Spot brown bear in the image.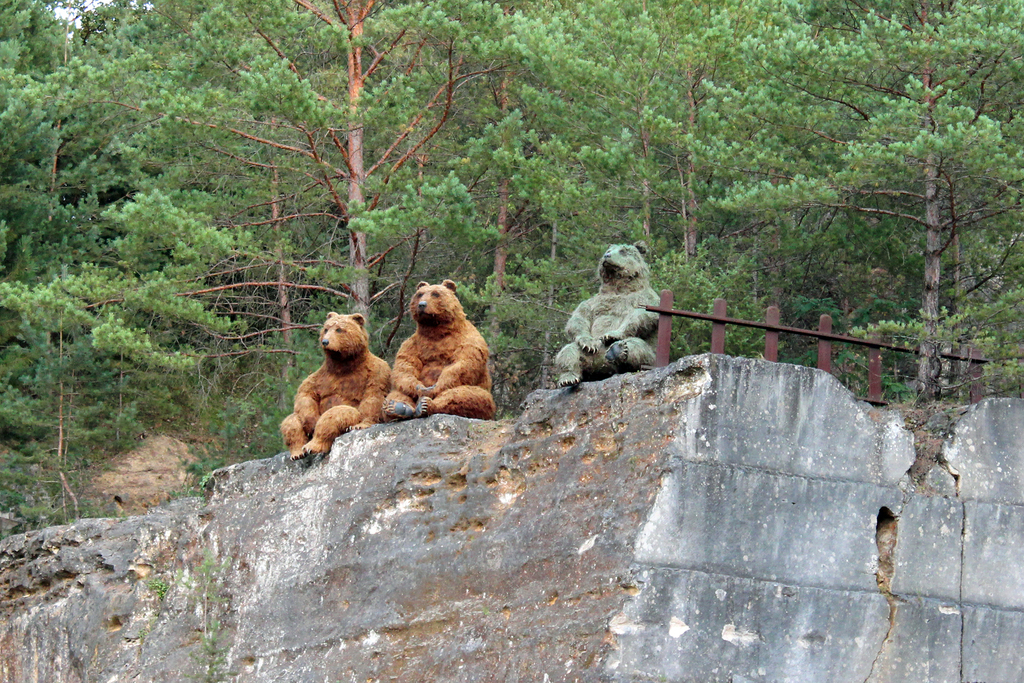
brown bear found at locate(551, 241, 661, 388).
